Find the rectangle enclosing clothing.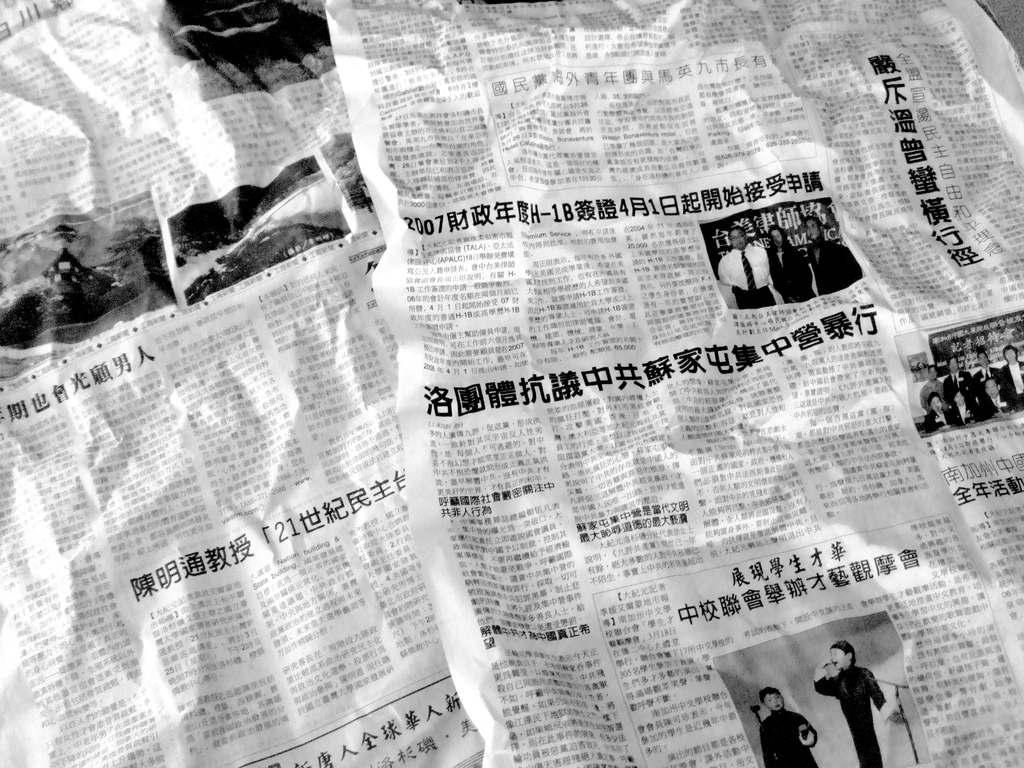
808 234 862 291.
